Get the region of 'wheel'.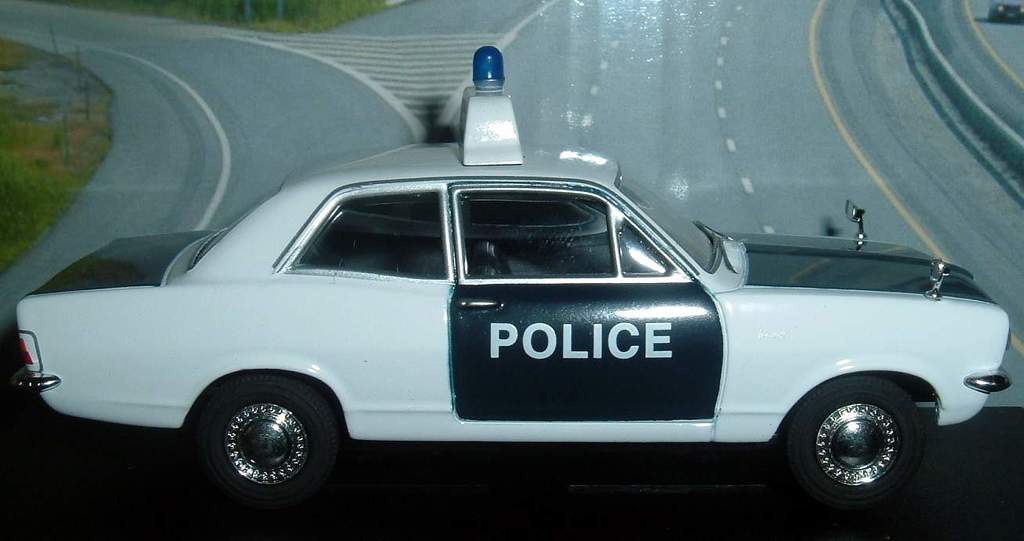
[778,380,925,510].
